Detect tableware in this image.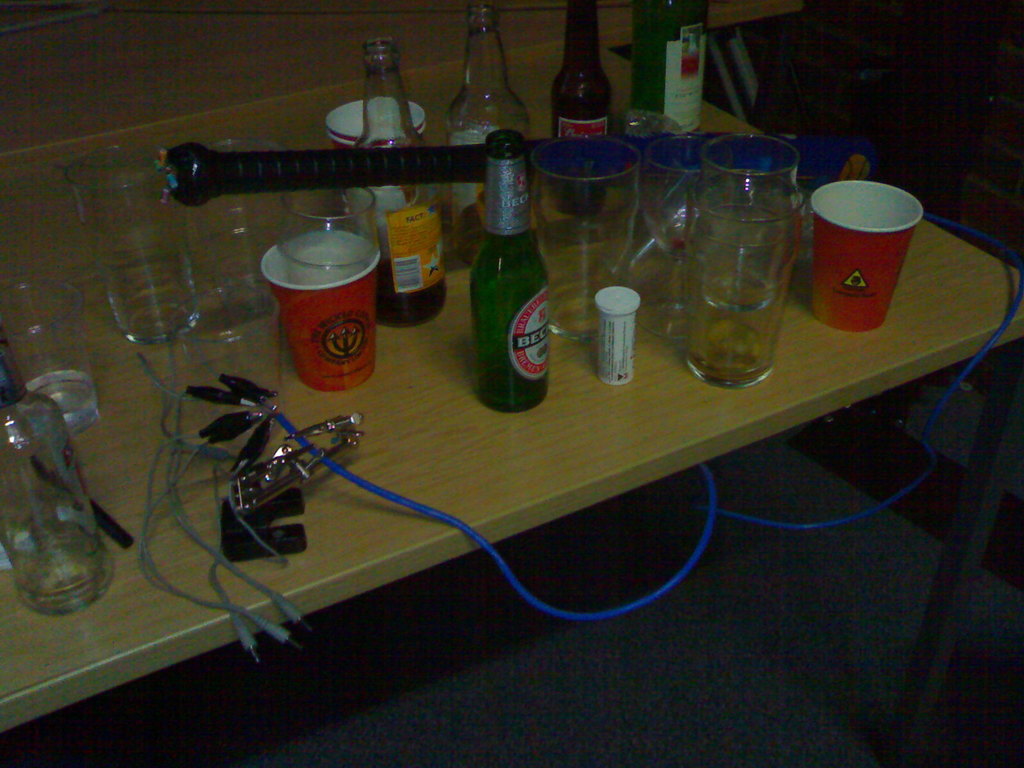
Detection: <bbox>65, 145, 199, 346</bbox>.
